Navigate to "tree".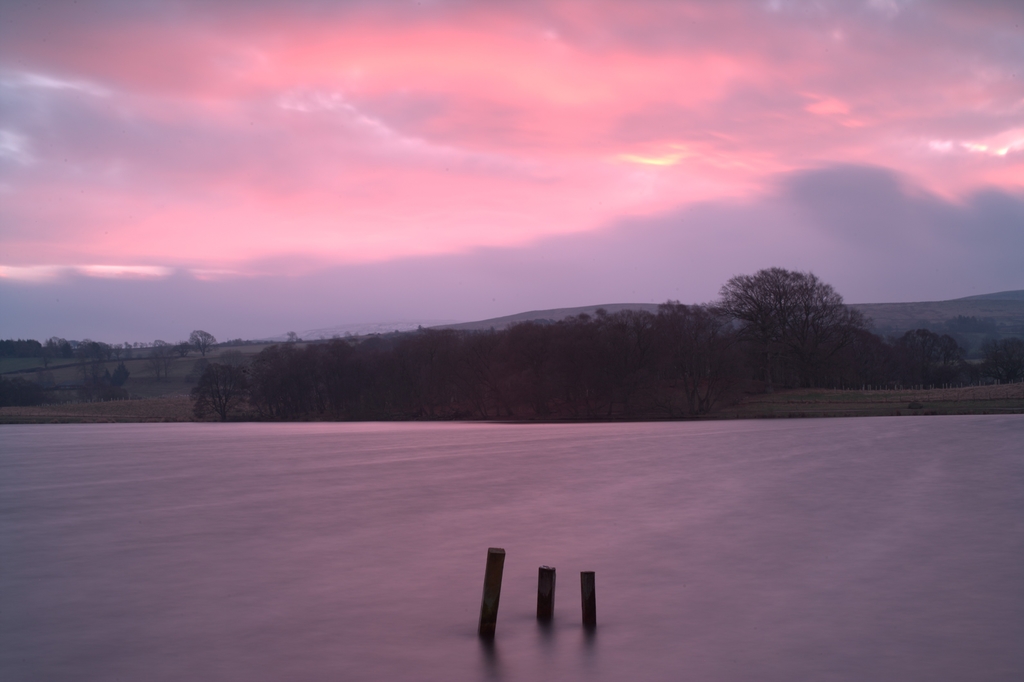
Navigation target: 707/264/862/393.
